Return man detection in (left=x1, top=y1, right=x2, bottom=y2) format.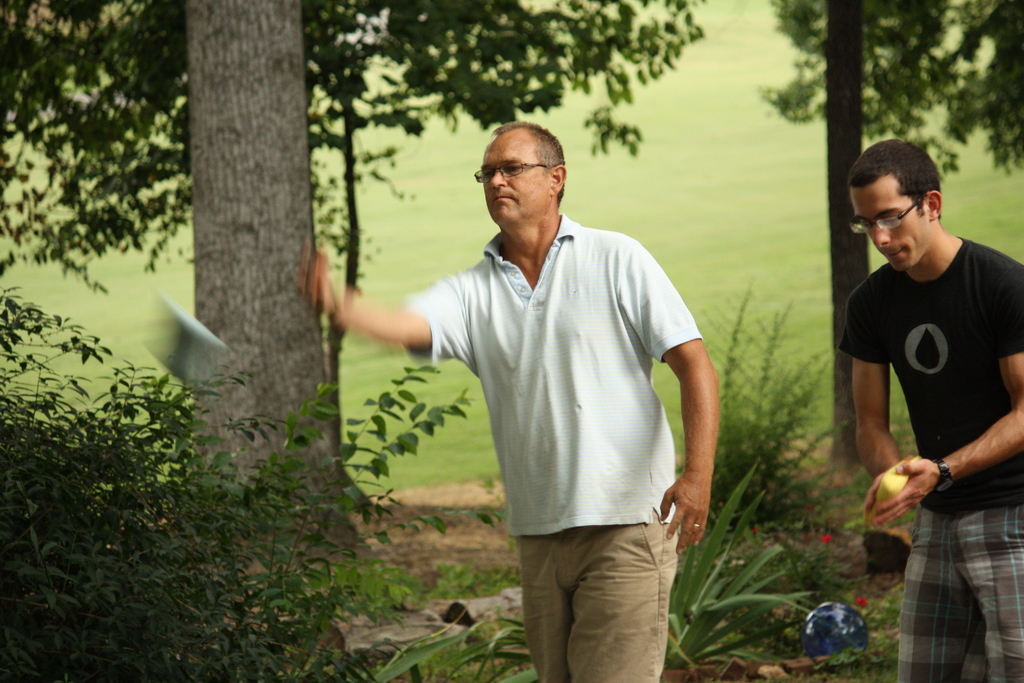
(left=350, top=115, right=727, bottom=656).
